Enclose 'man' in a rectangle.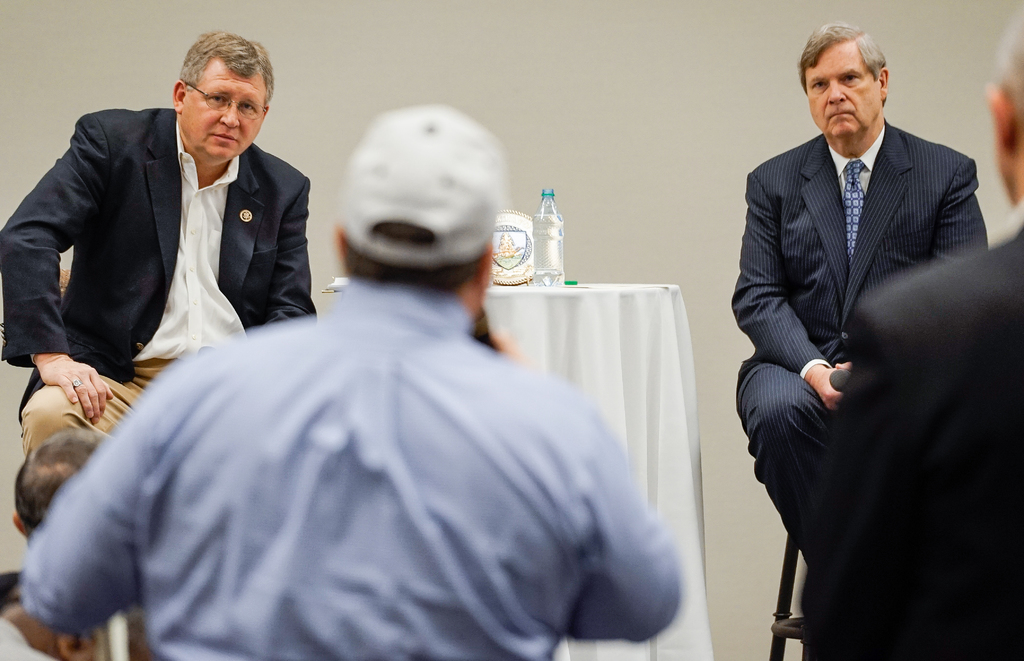
bbox=[735, 20, 989, 564].
